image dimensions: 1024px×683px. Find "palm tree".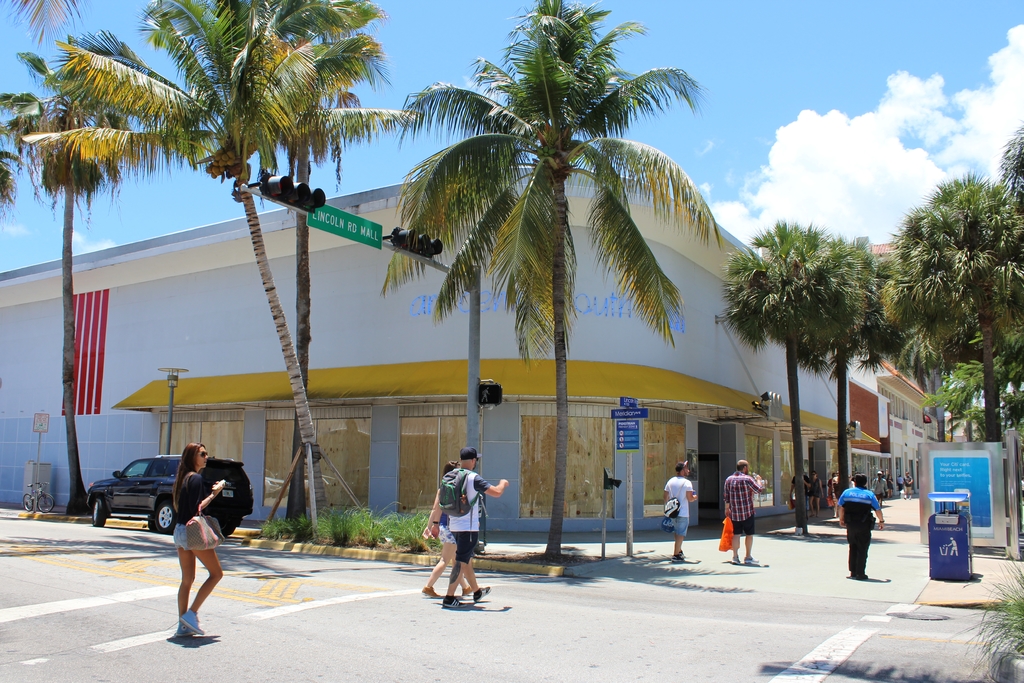
BBox(54, 0, 351, 529).
